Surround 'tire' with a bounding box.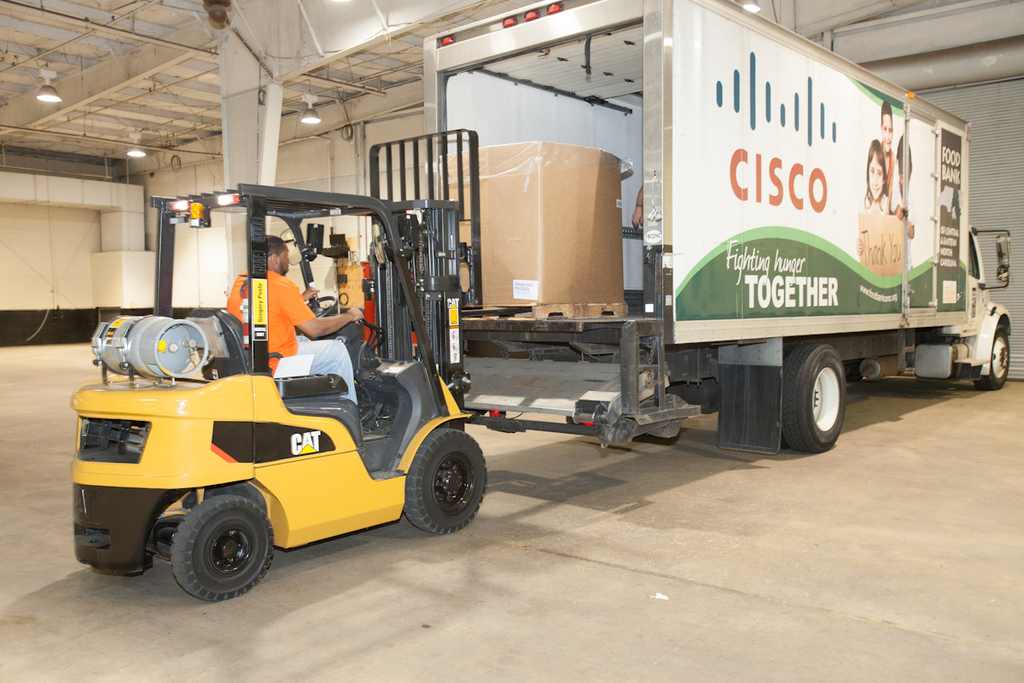
select_region(171, 494, 274, 600).
